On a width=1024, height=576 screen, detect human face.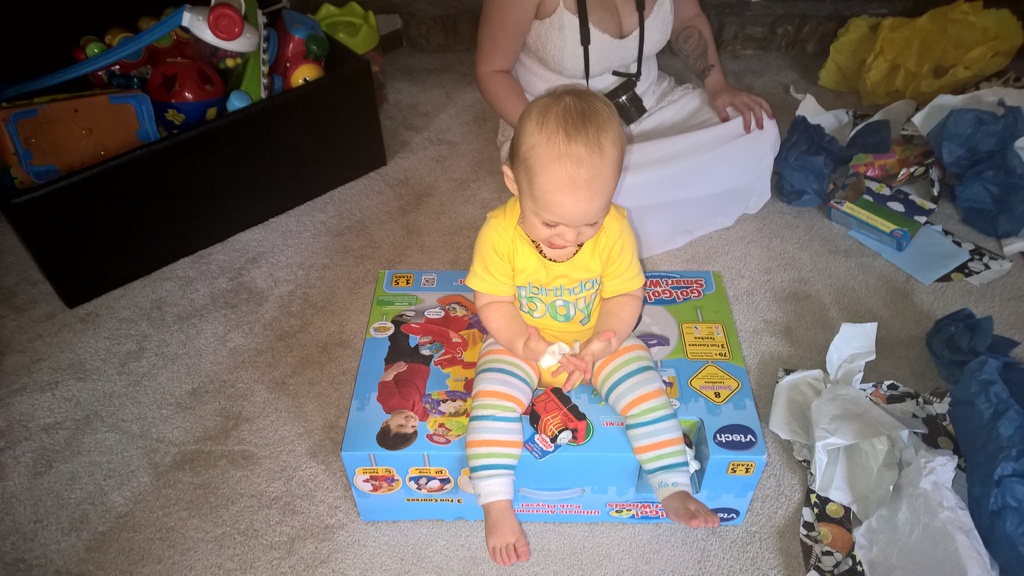
crop(518, 183, 618, 250).
